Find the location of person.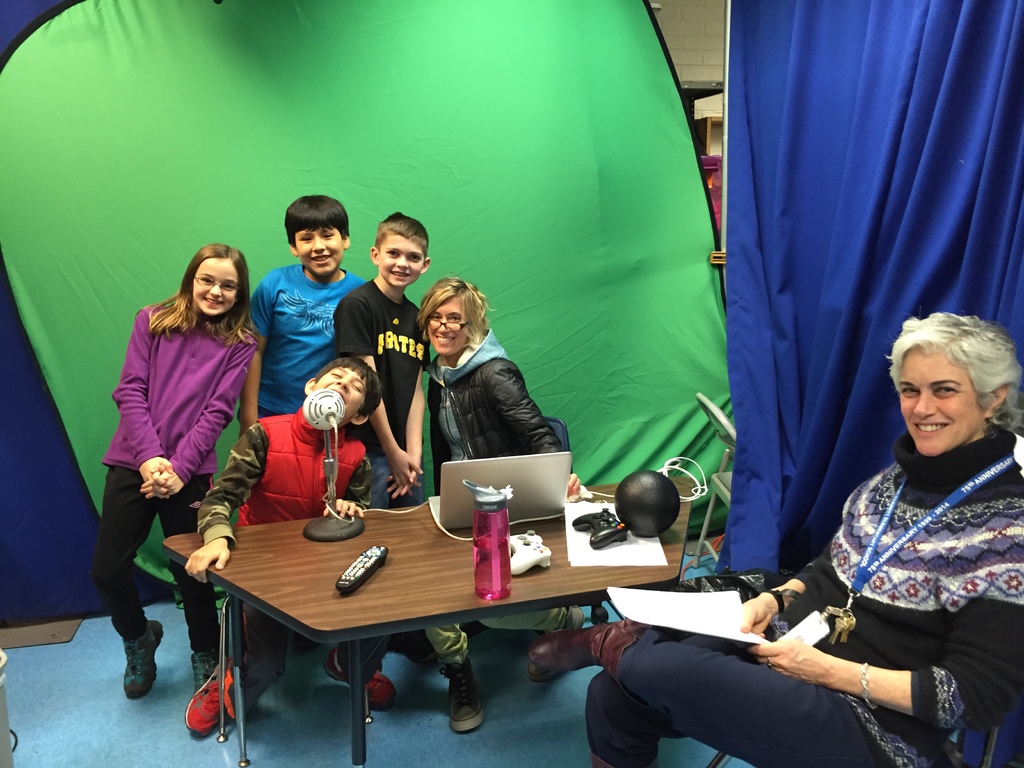
Location: detection(328, 209, 452, 511).
